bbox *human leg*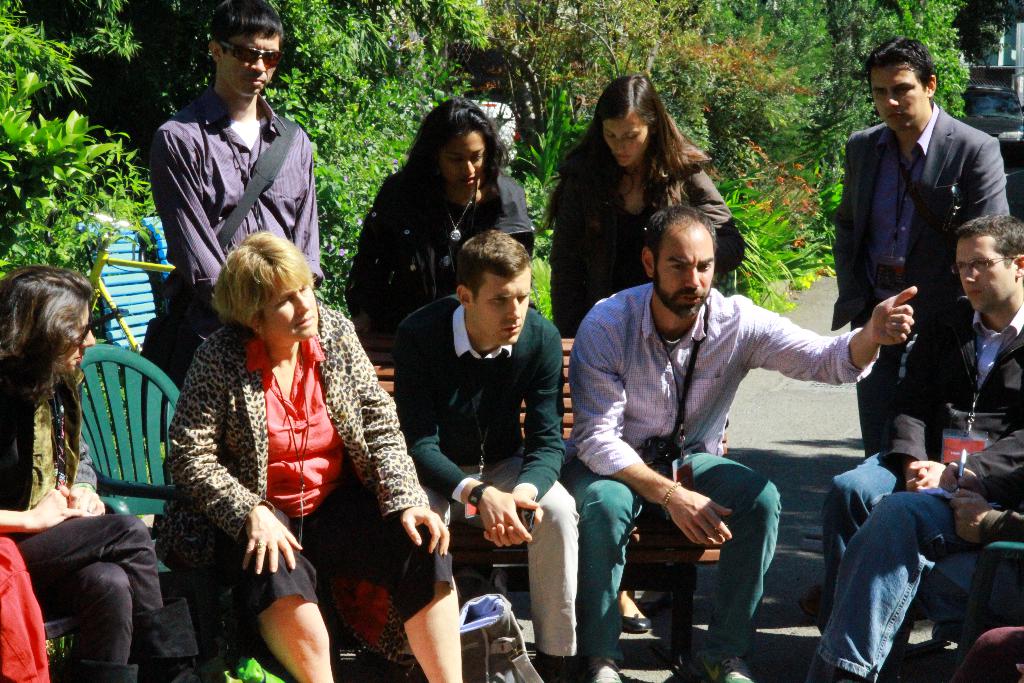
rect(485, 445, 586, 682)
